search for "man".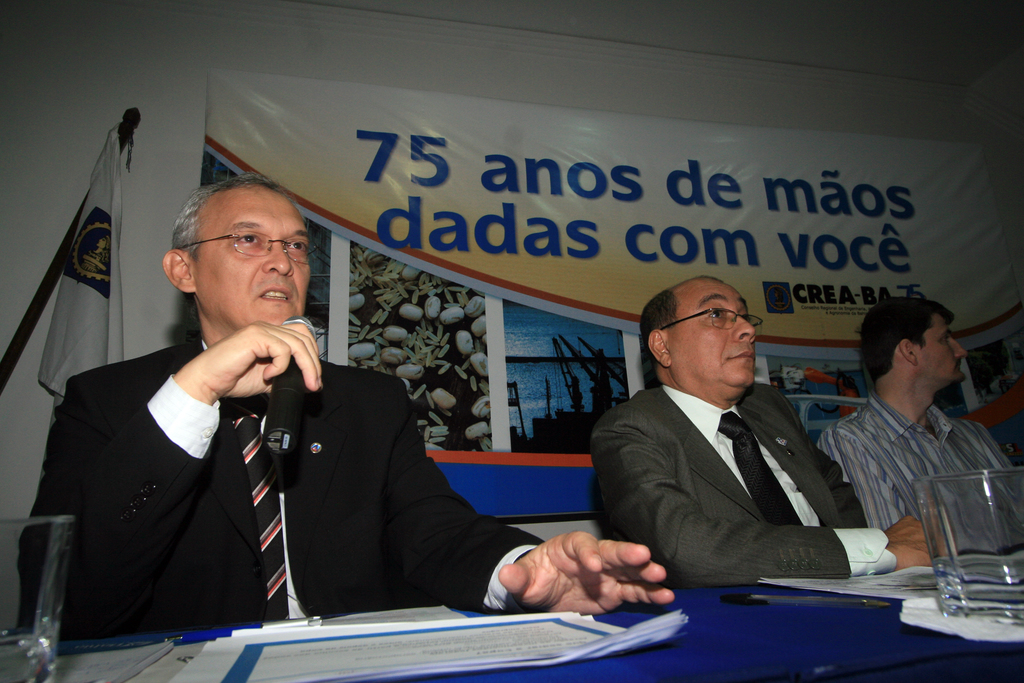
Found at rect(10, 173, 671, 631).
